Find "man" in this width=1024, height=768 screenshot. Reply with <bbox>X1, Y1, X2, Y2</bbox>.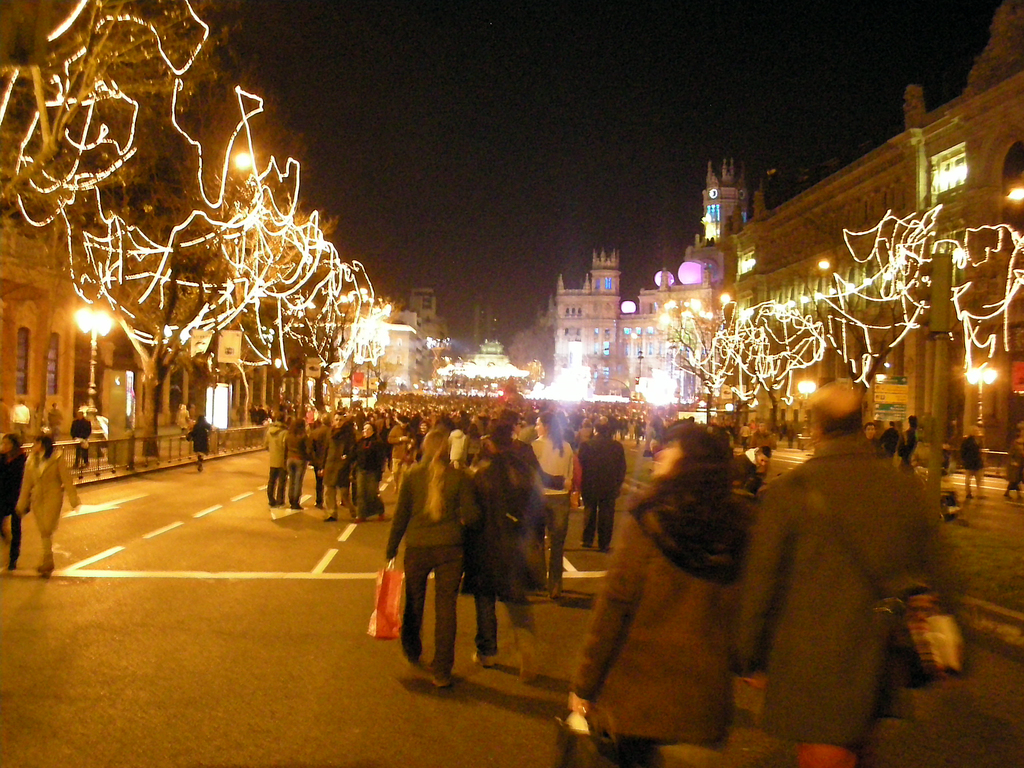
<bbox>316, 414, 359, 527</bbox>.
